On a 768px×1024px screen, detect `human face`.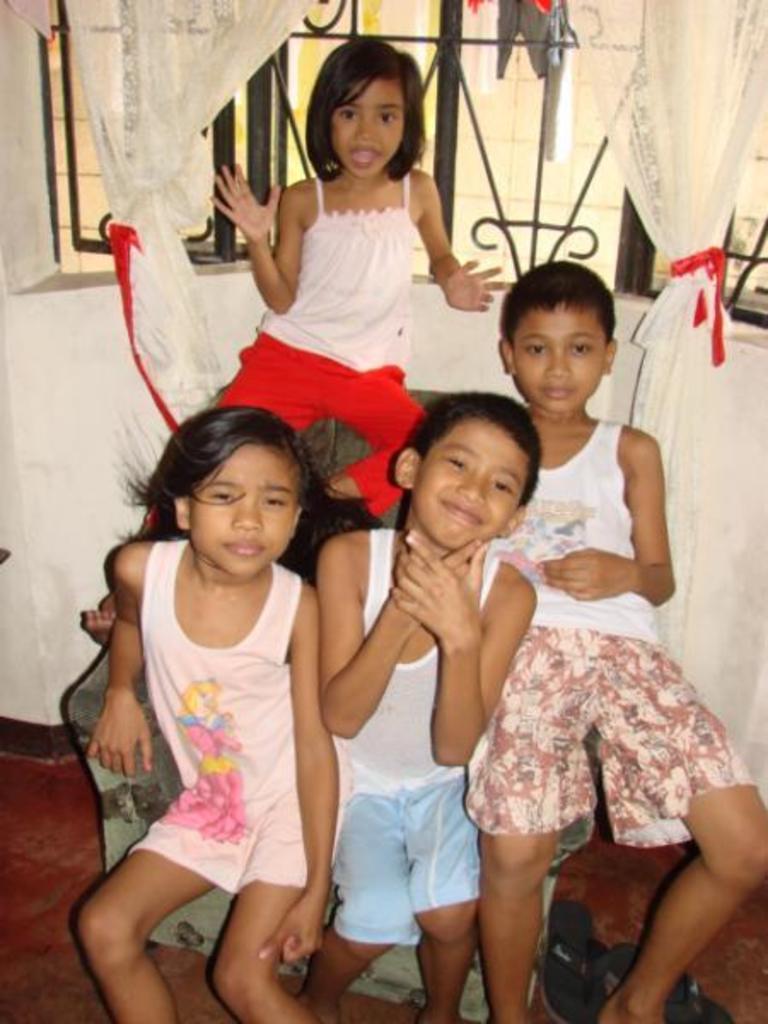
region(416, 415, 517, 555).
